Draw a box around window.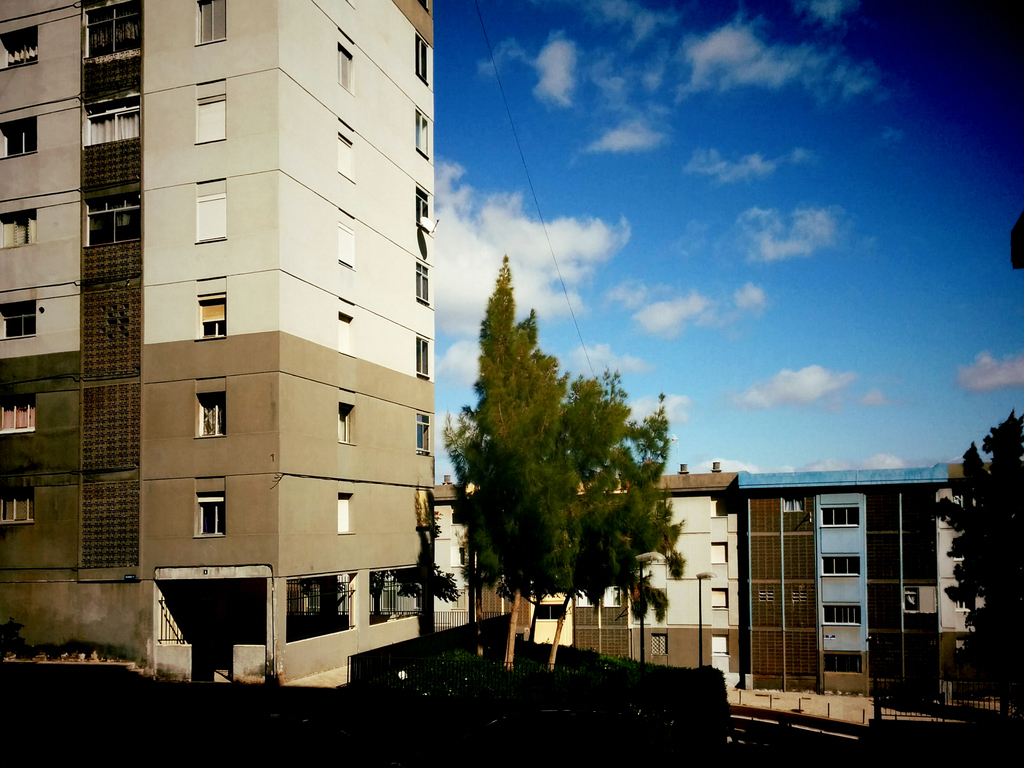
330 132 355 184.
